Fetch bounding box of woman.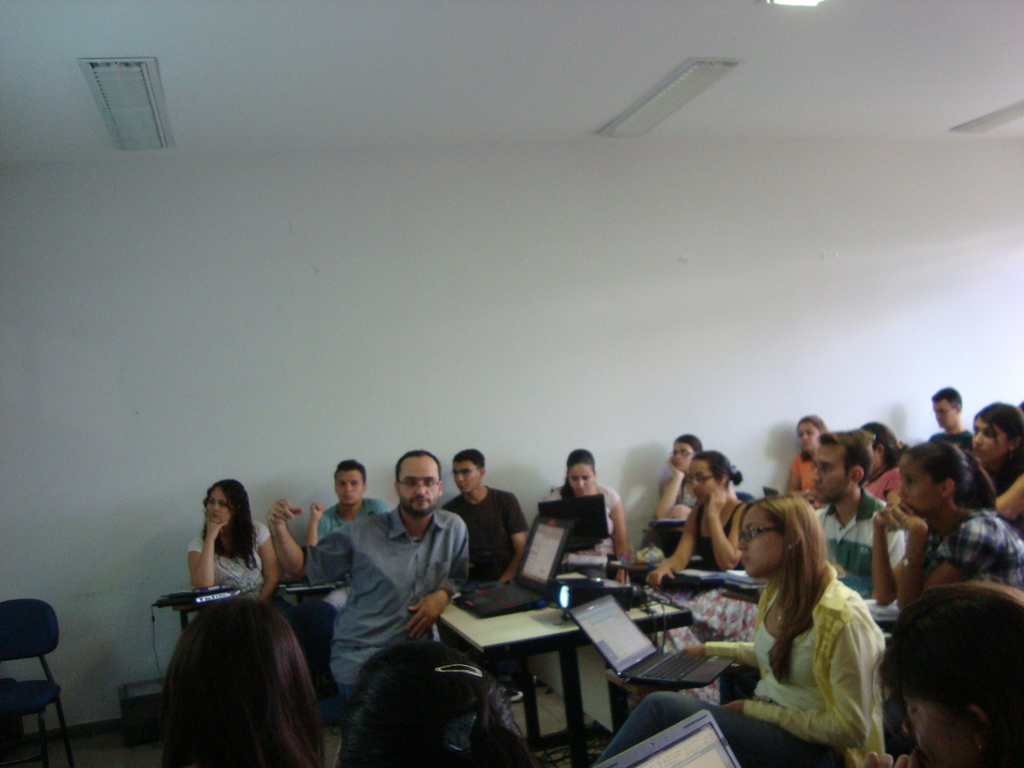
Bbox: region(189, 478, 295, 633).
